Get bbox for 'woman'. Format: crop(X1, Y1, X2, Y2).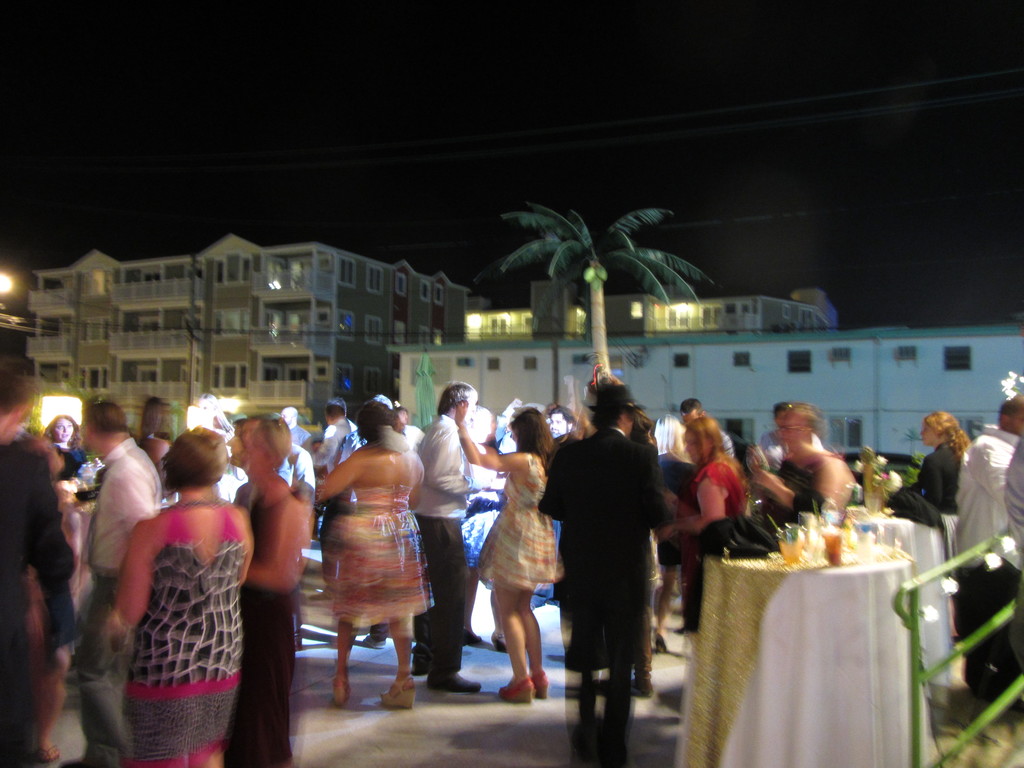
crop(106, 442, 255, 767).
